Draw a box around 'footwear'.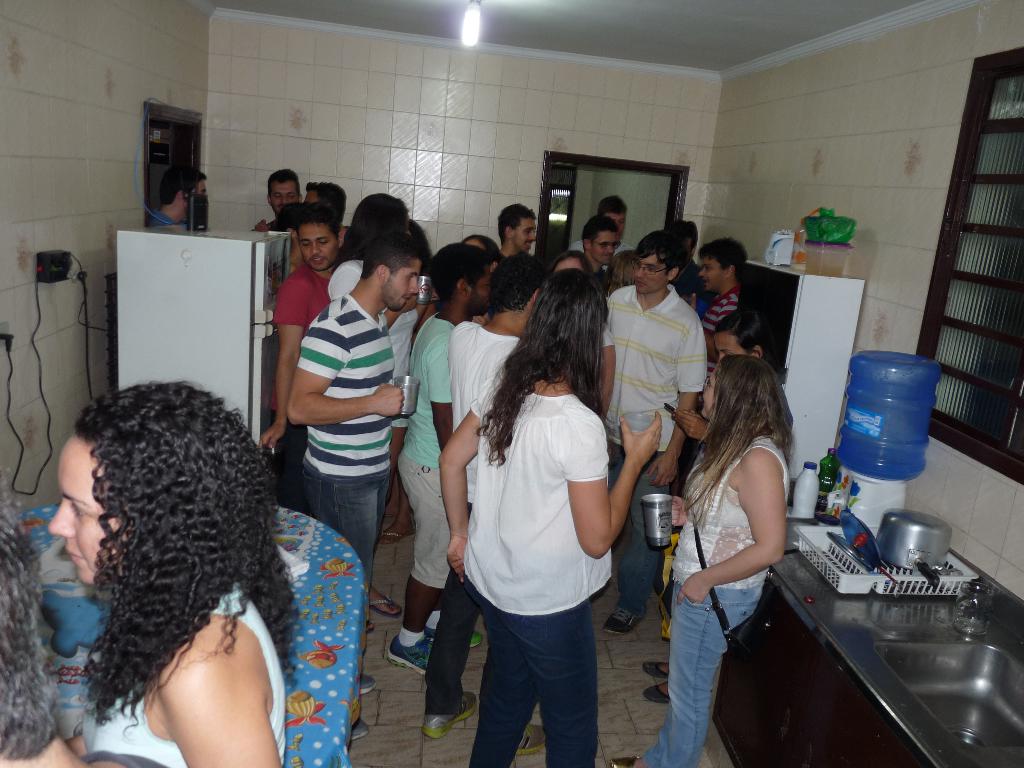
[612, 758, 630, 767].
